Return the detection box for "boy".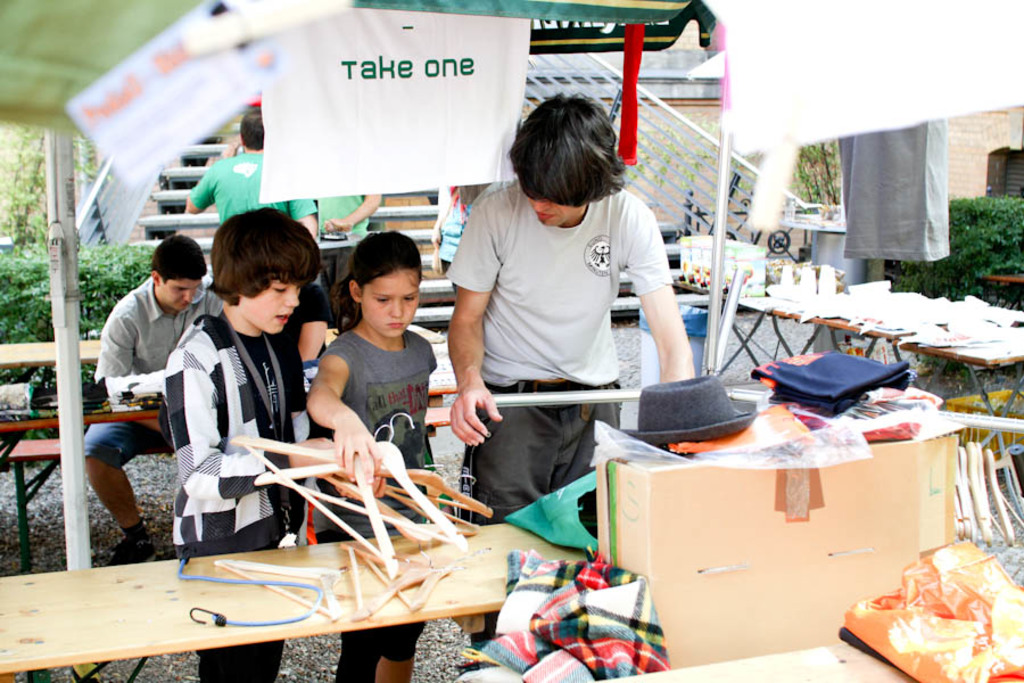
rect(185, 98, 316, 232).
